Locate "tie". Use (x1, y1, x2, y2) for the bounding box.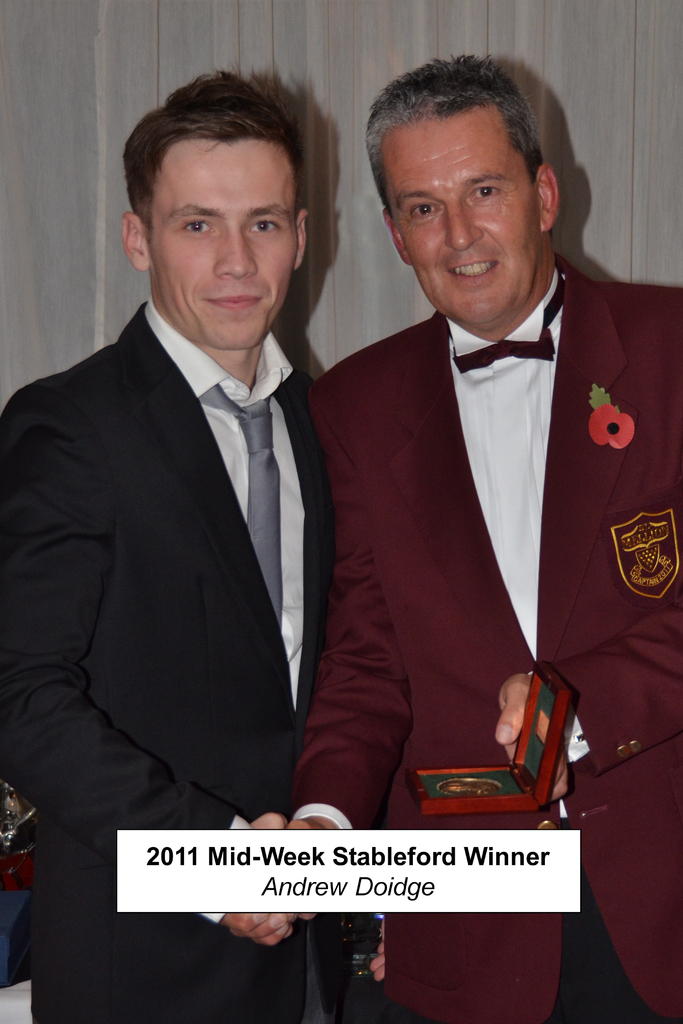
(202, 381, 281, 624).
